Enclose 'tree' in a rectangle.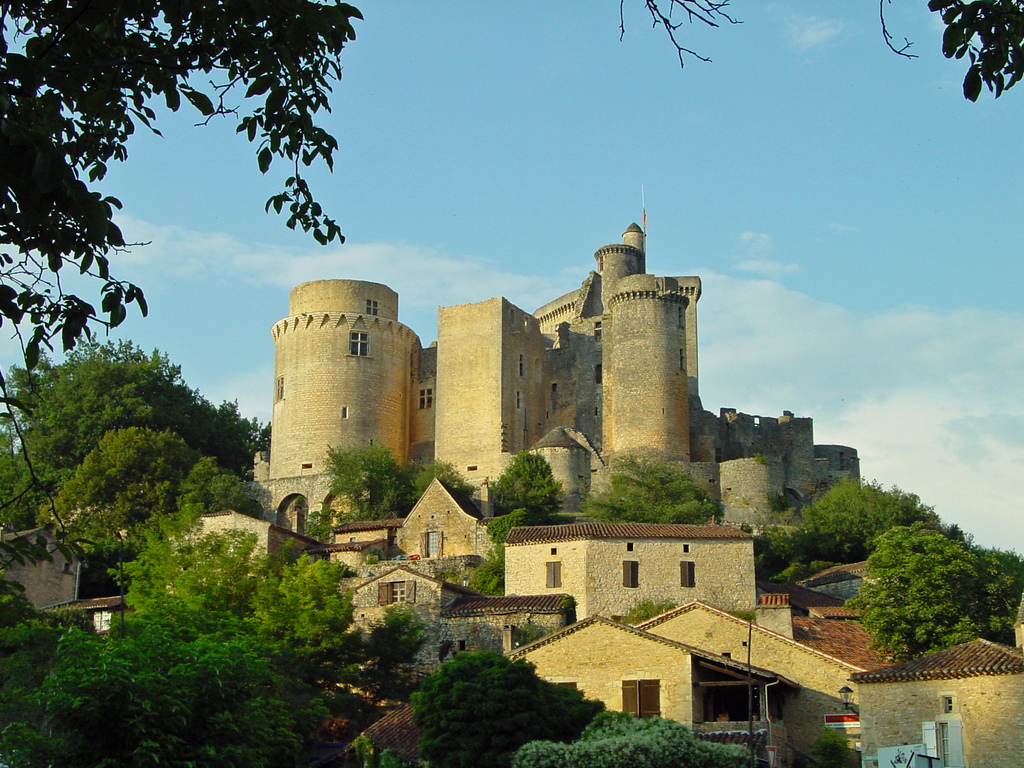
(x1=0, y1=0, x2=371, y2=378).
